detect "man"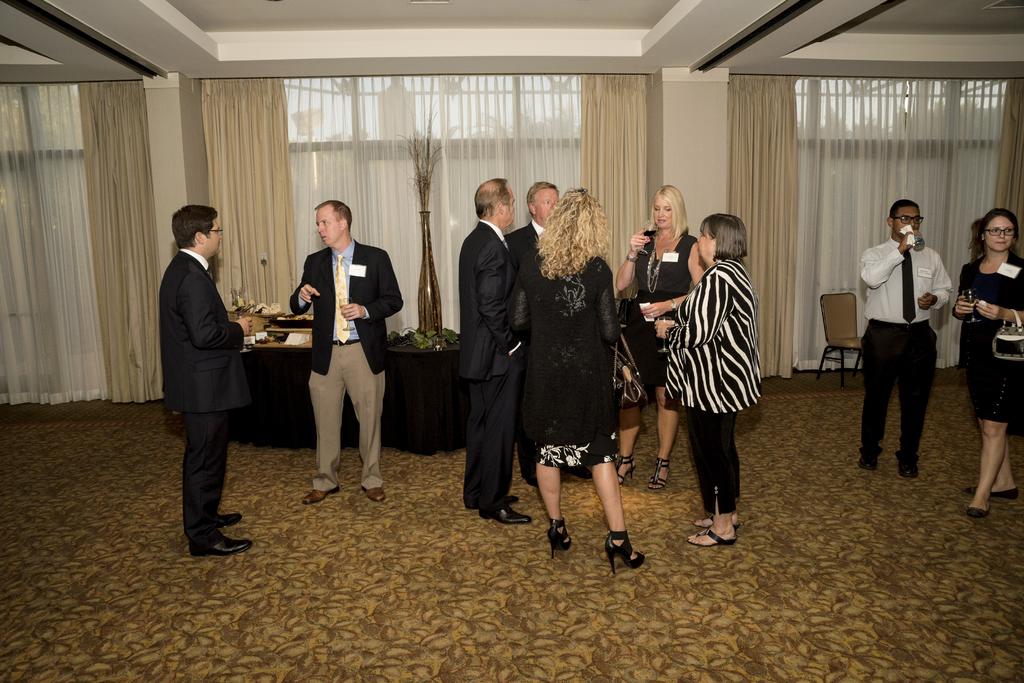
crop(162, 200, 260, 557)
